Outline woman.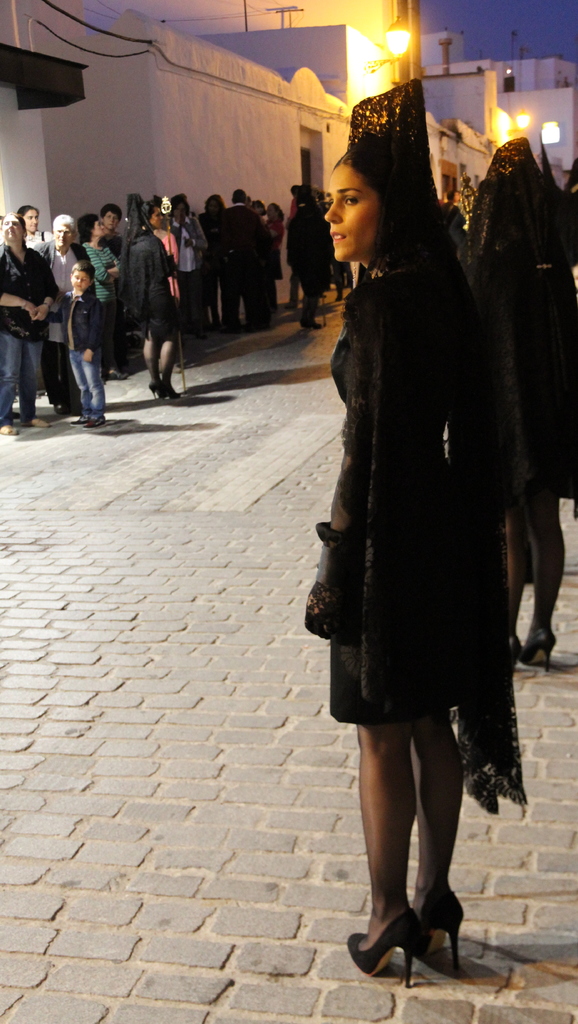
Outline: {"left": 94, "top": 202, "right": 124, "bottom": 263}.
